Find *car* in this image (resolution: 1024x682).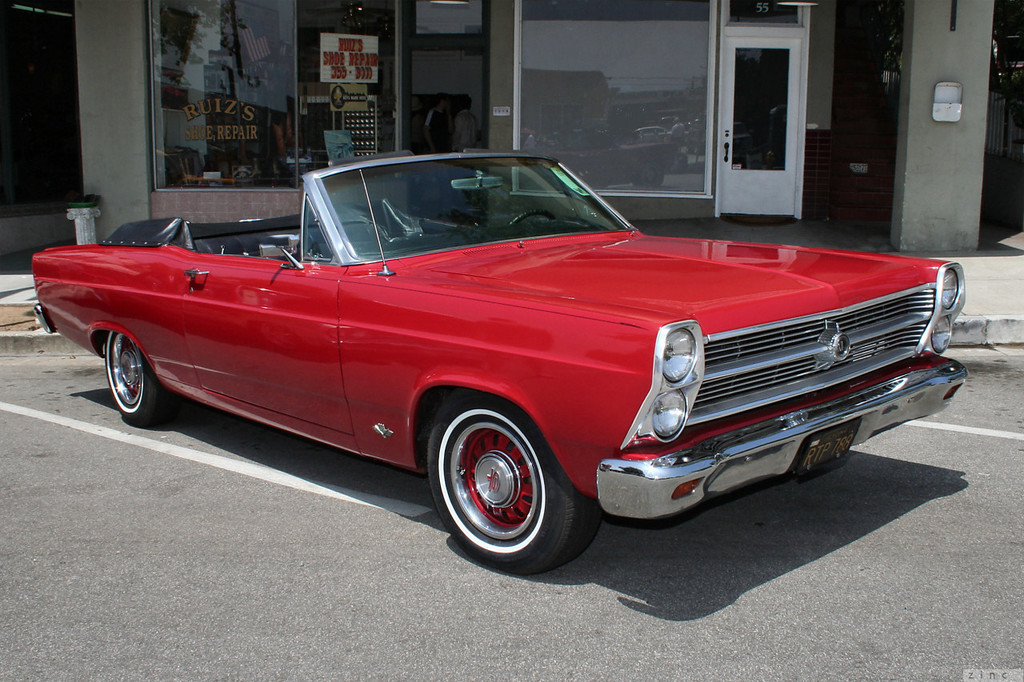
33 149 966 577.
